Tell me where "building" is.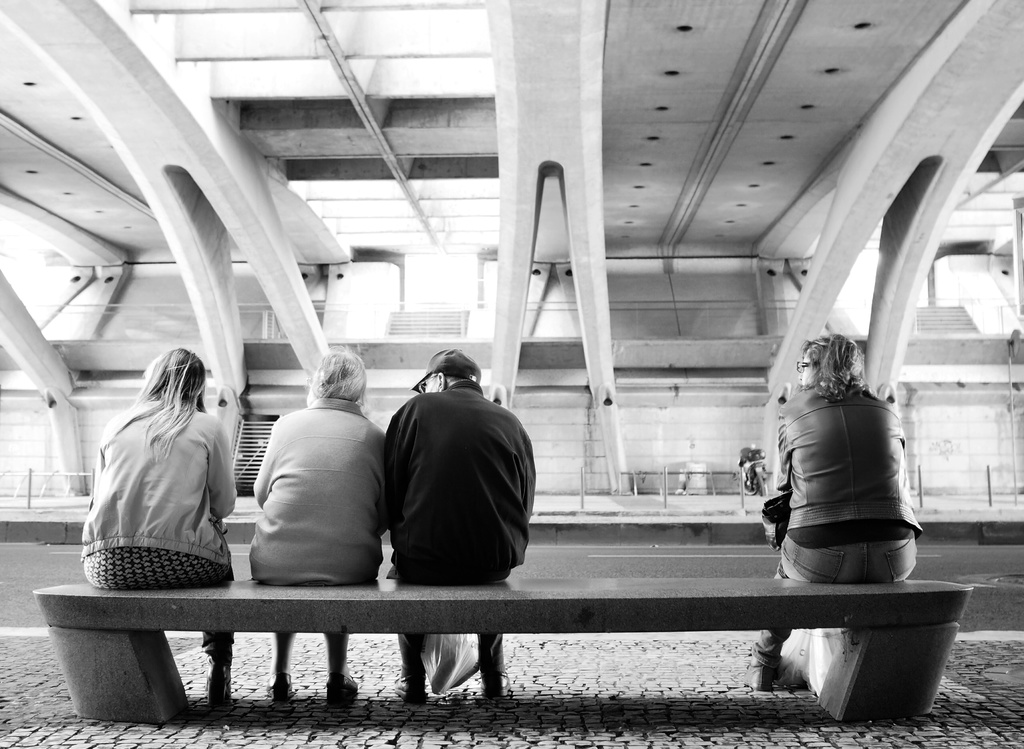
"building" is at 0 0 1023 748.
